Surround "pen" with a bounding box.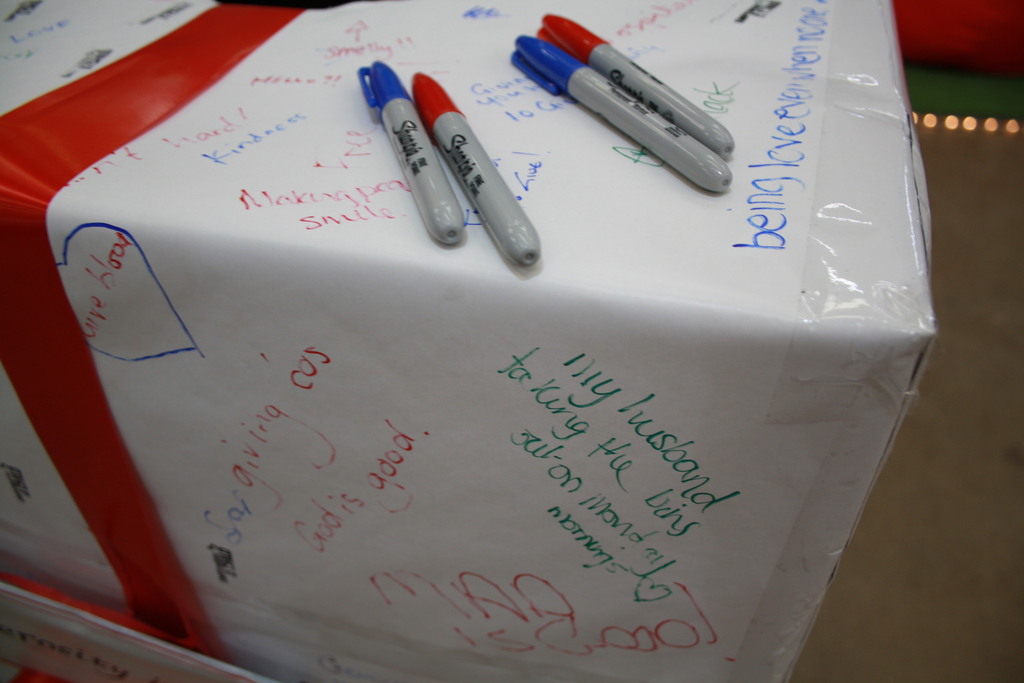
(355, 52, 465, 248).
